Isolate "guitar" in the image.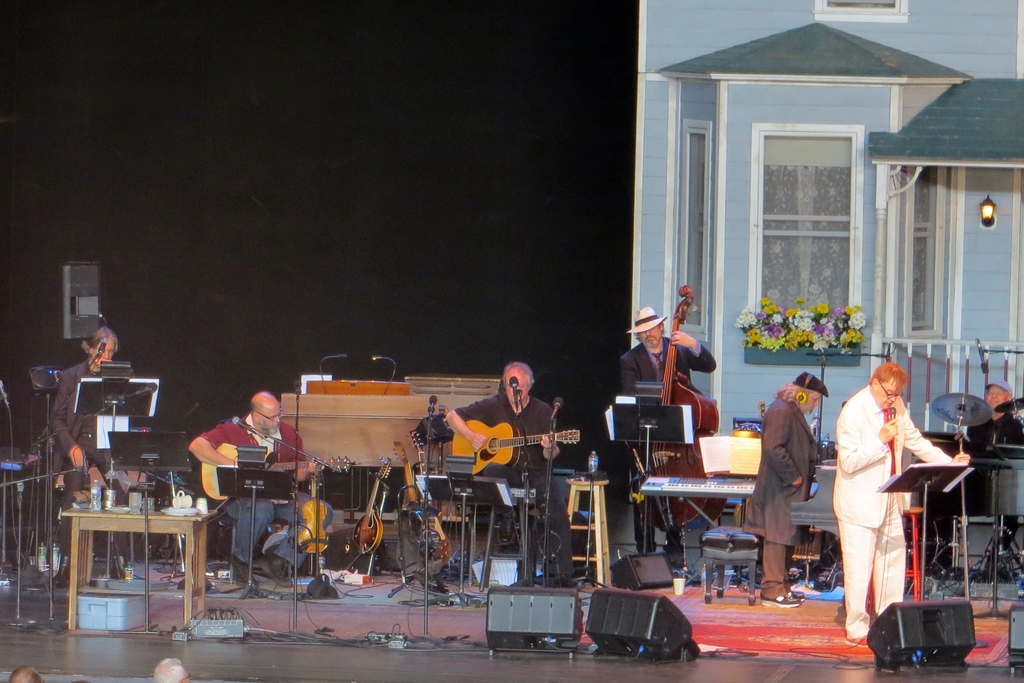
Isolated region: (346, 453, 396, 554).
